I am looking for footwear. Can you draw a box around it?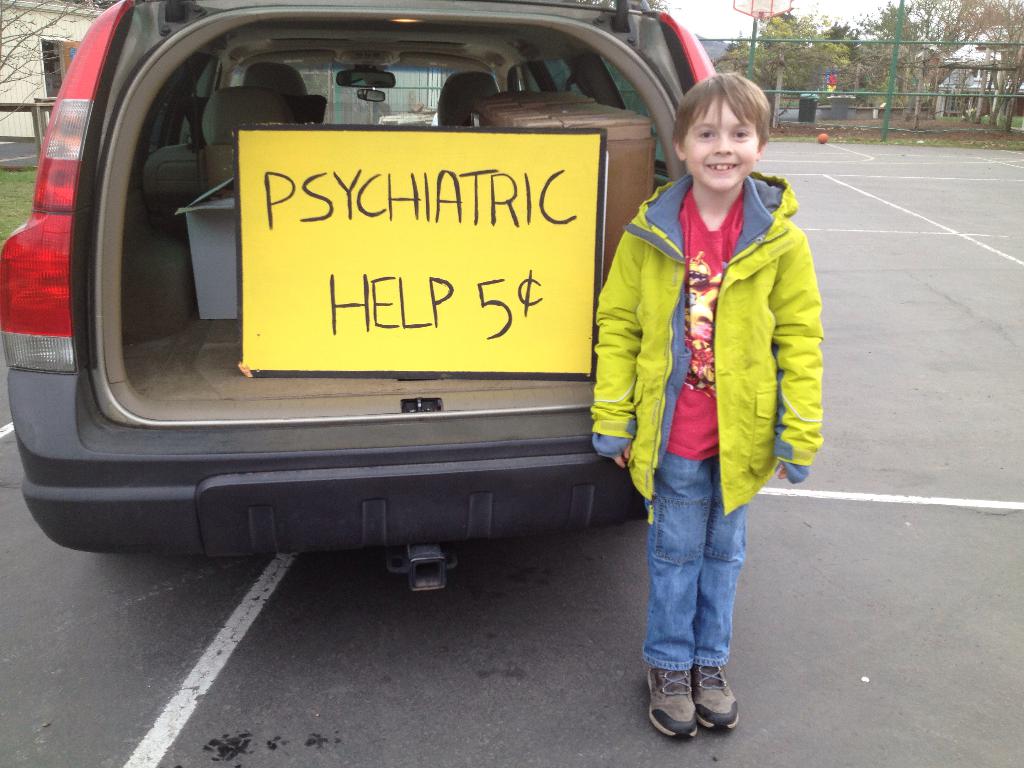
Sure, the bounding box is BBox(651, 651, 746, 746).
